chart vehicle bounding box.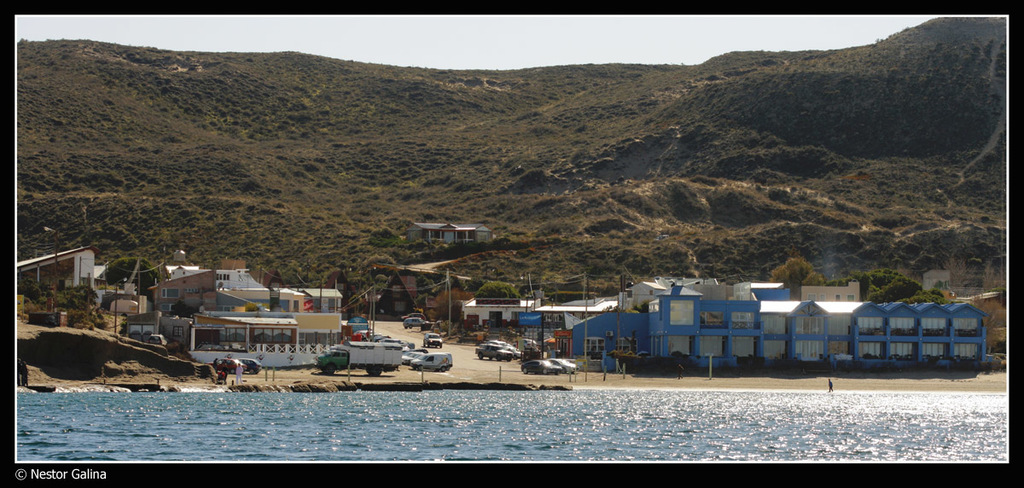
Charted: 476:344:515:362.
